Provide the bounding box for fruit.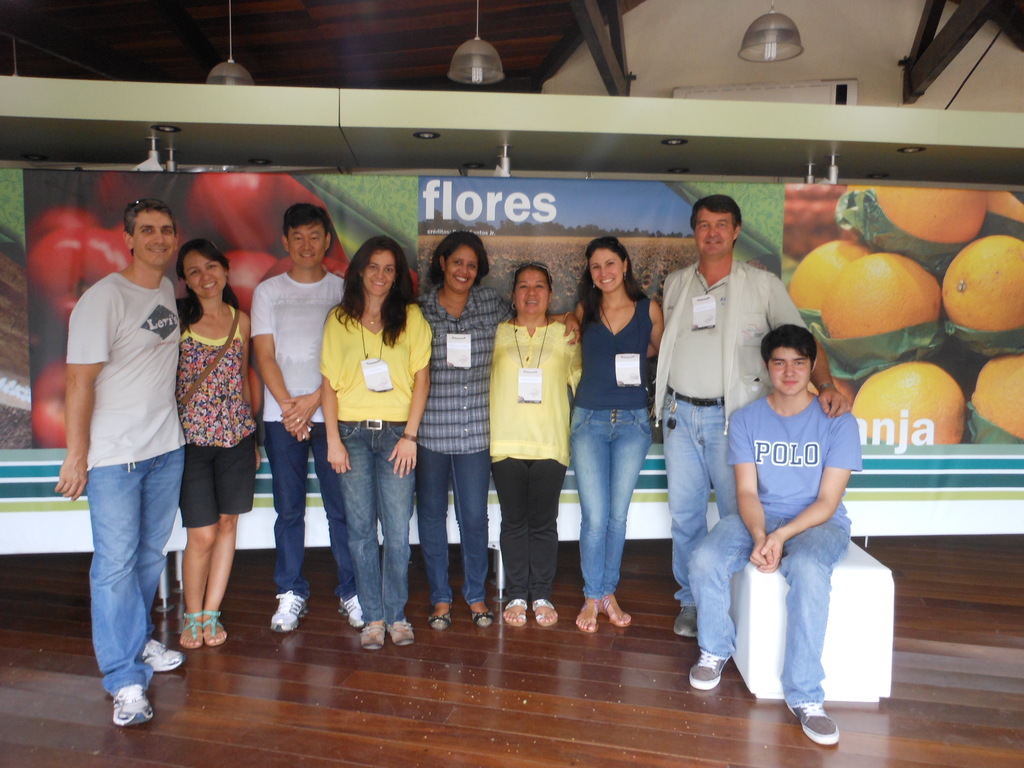
rect(849, 360, 968, 445).
